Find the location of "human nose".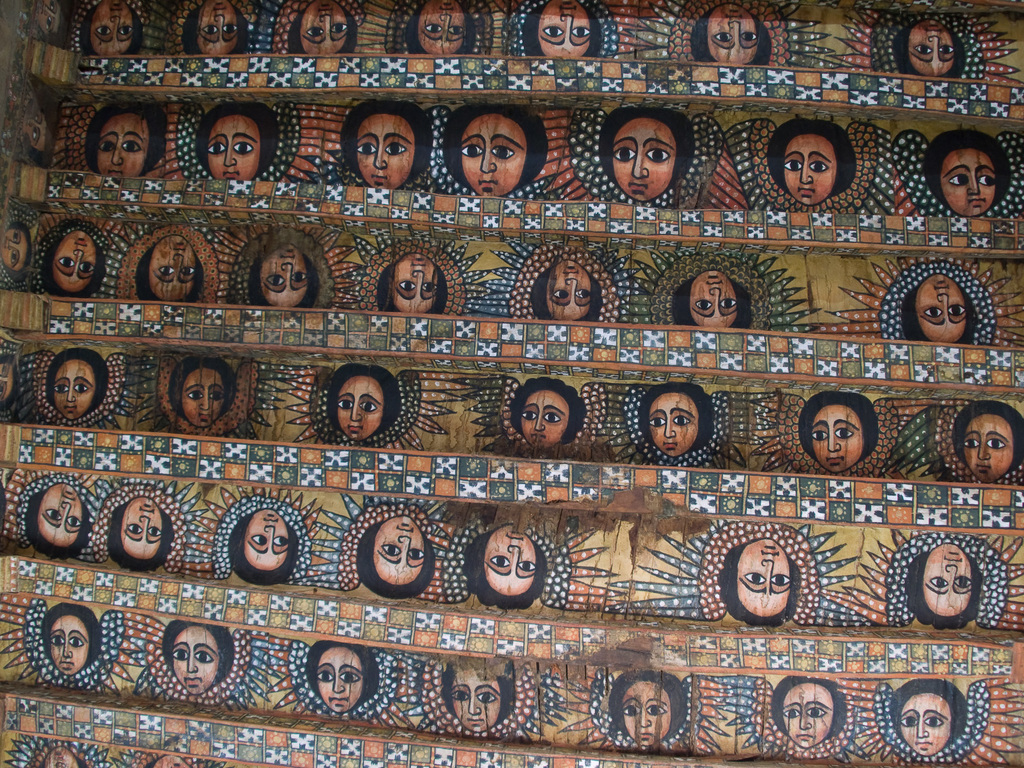
Location: x1=401, y1=536, x2=413, y2=561.
